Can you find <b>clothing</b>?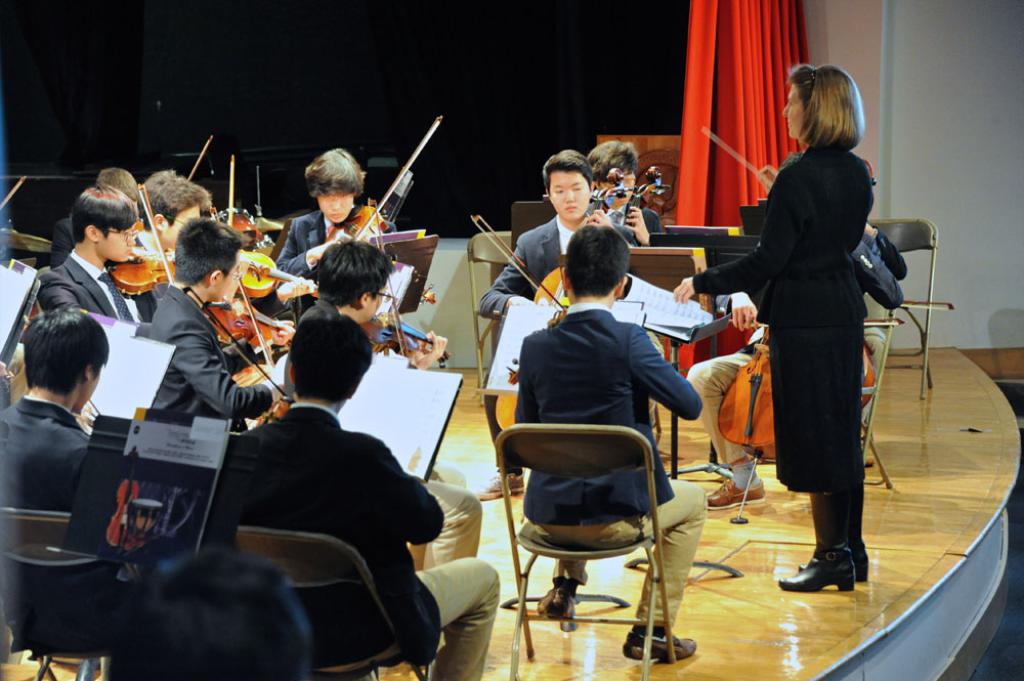
Yes, bounding box: 275, 292, 484, 581.
